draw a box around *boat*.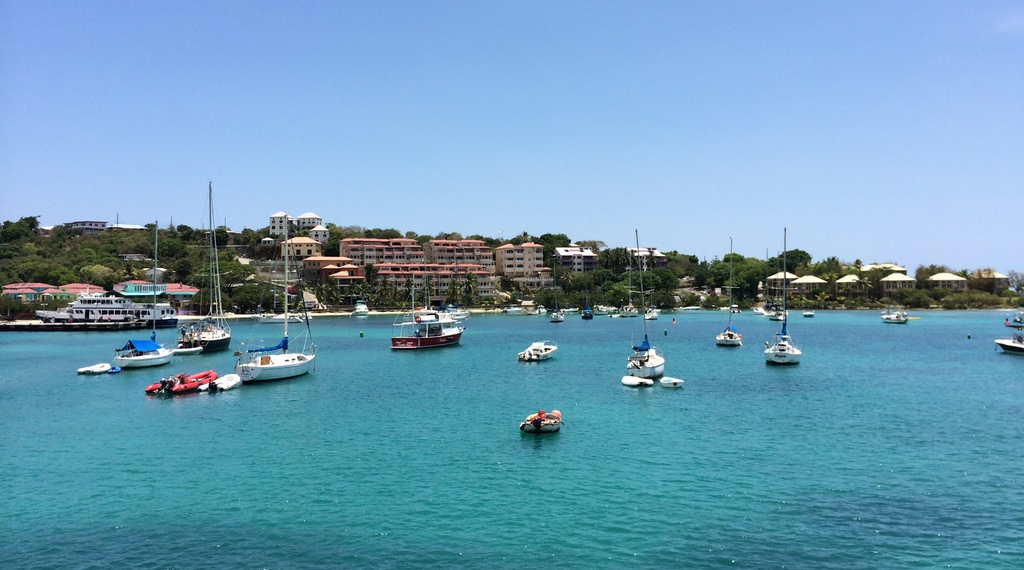
(left=230, top=215, right=316, bottom=380).
